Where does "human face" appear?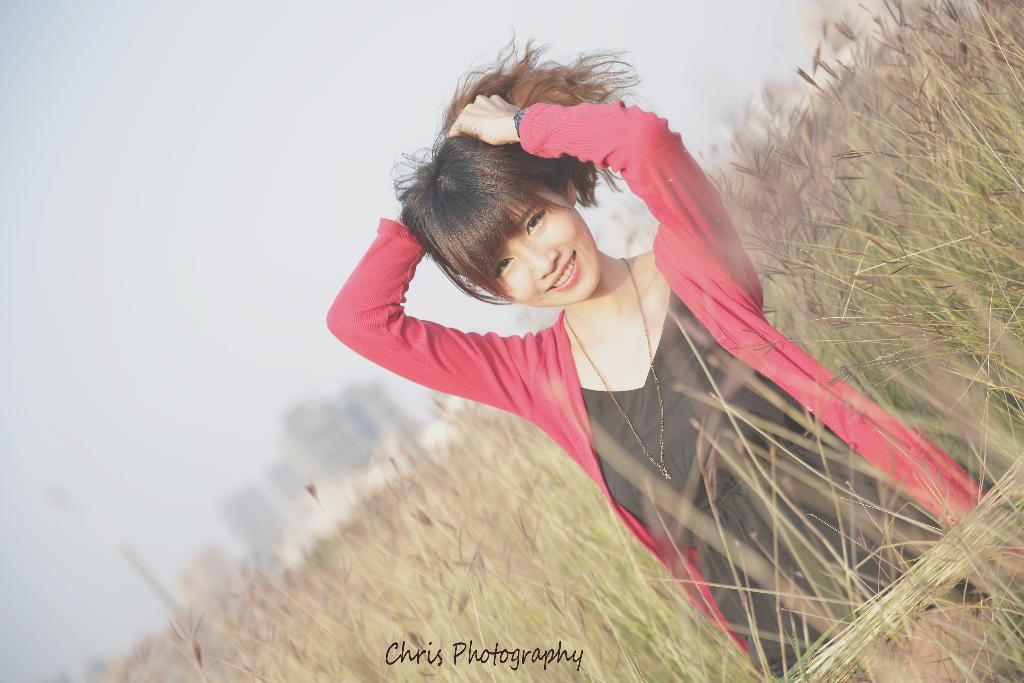
Appears at (491,184,603,306).
